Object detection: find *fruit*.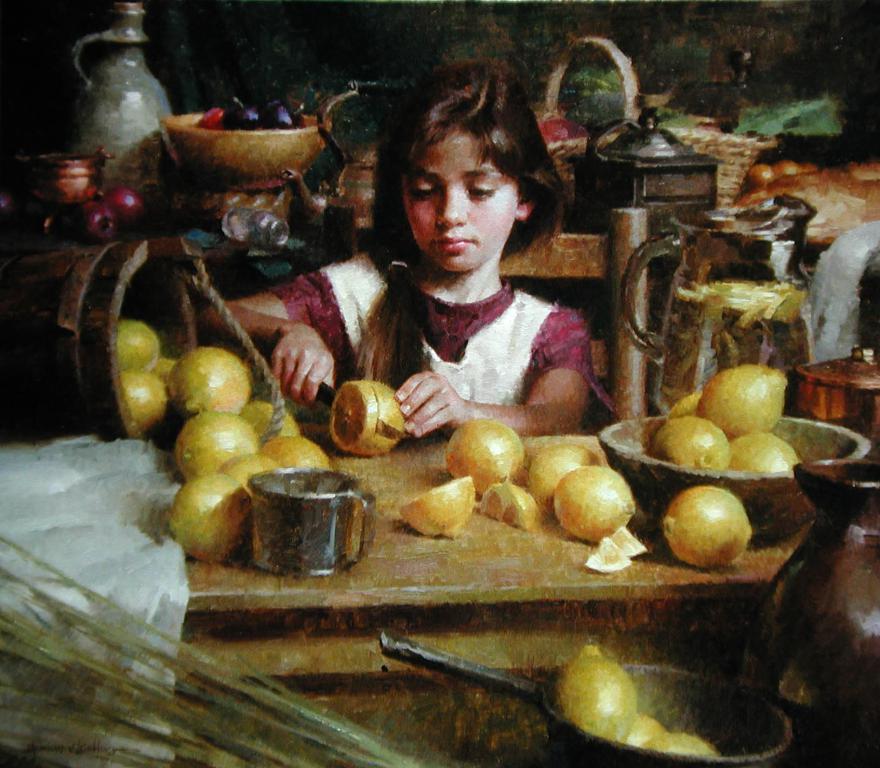
70 197 123 246.
